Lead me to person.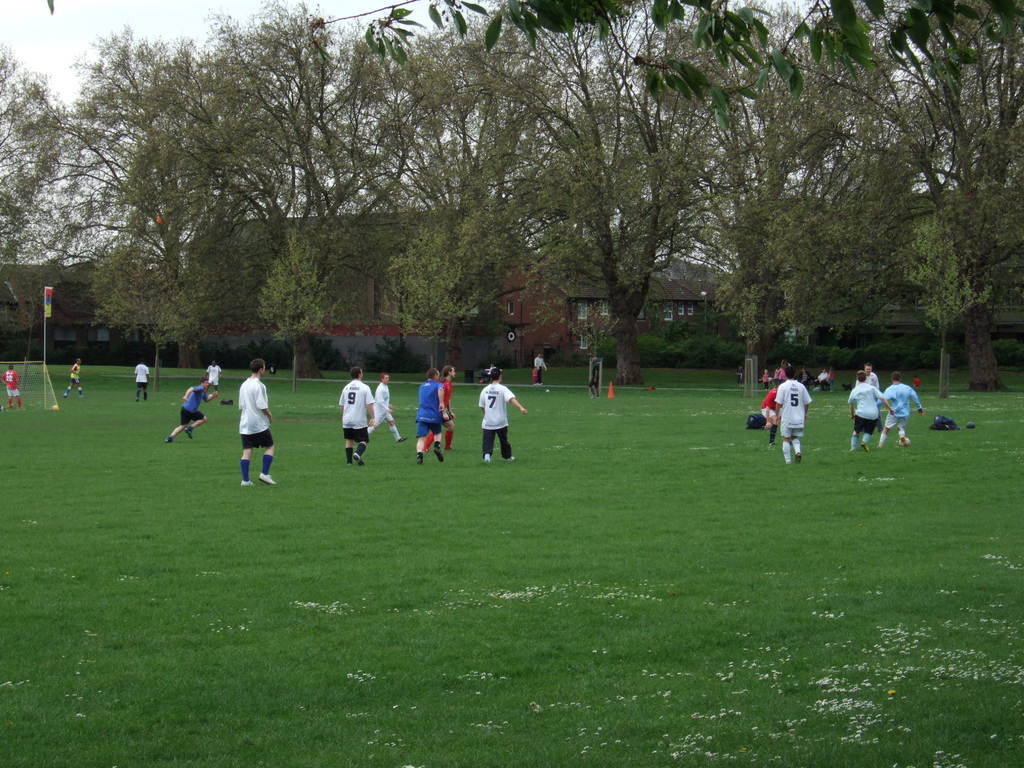
Lead to 65, 353, 85, 397.
